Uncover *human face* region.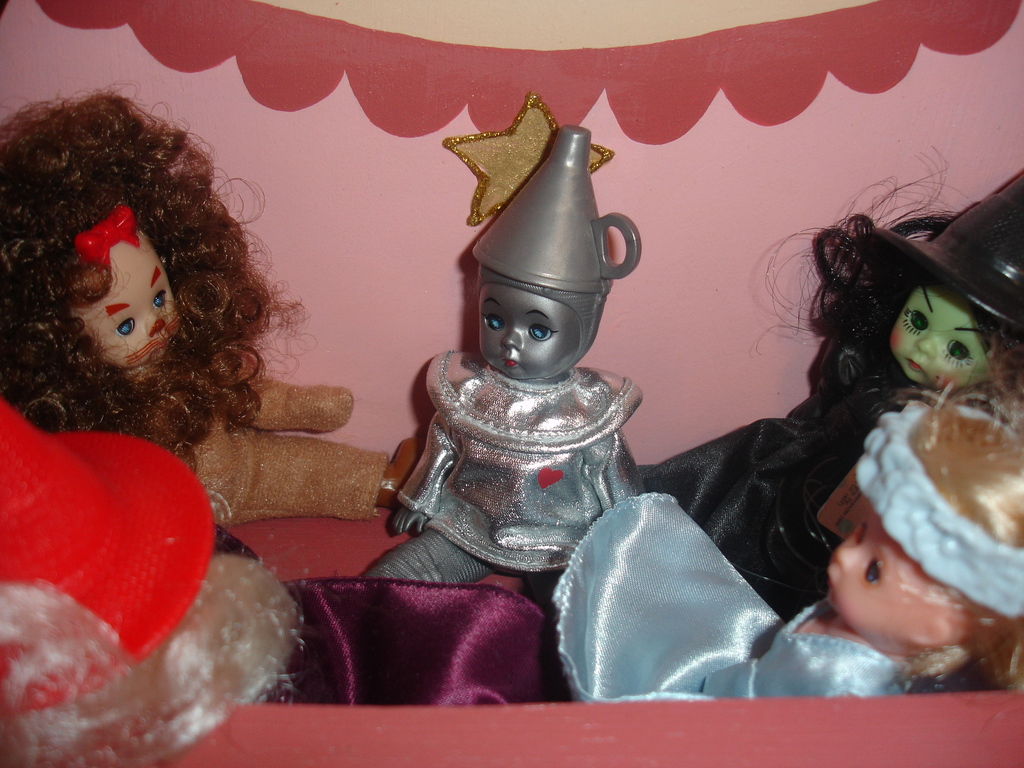
Uncovered: crop(833, 503, 906, 647).
